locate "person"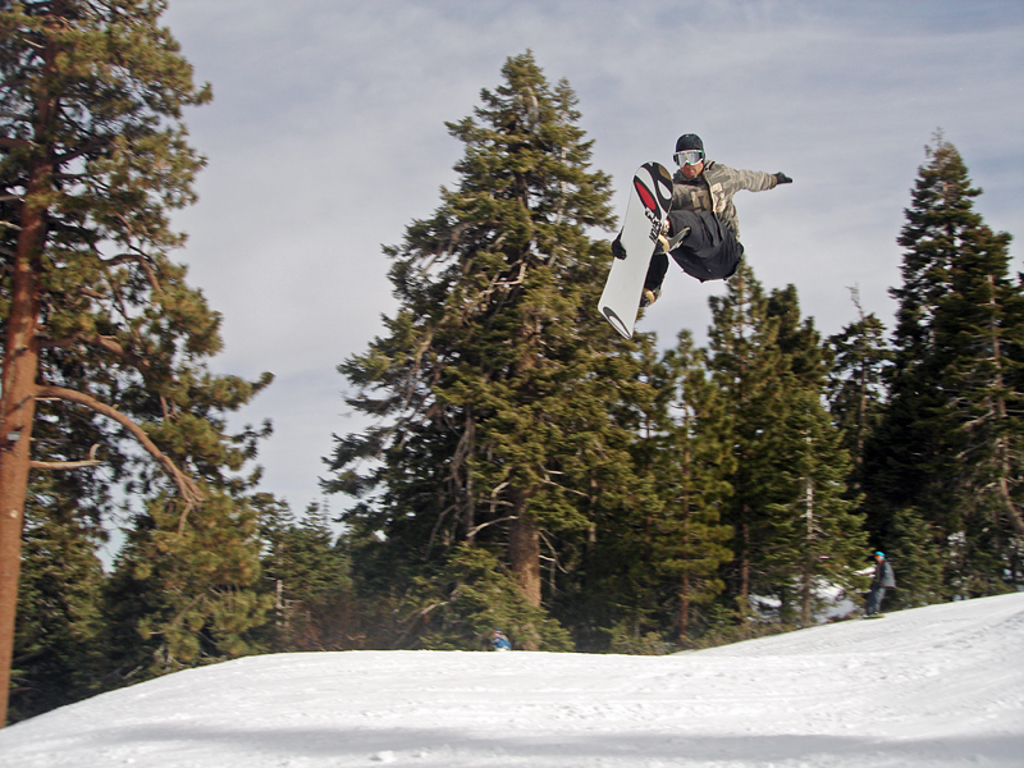
detection(630, 129, 782, 335)
